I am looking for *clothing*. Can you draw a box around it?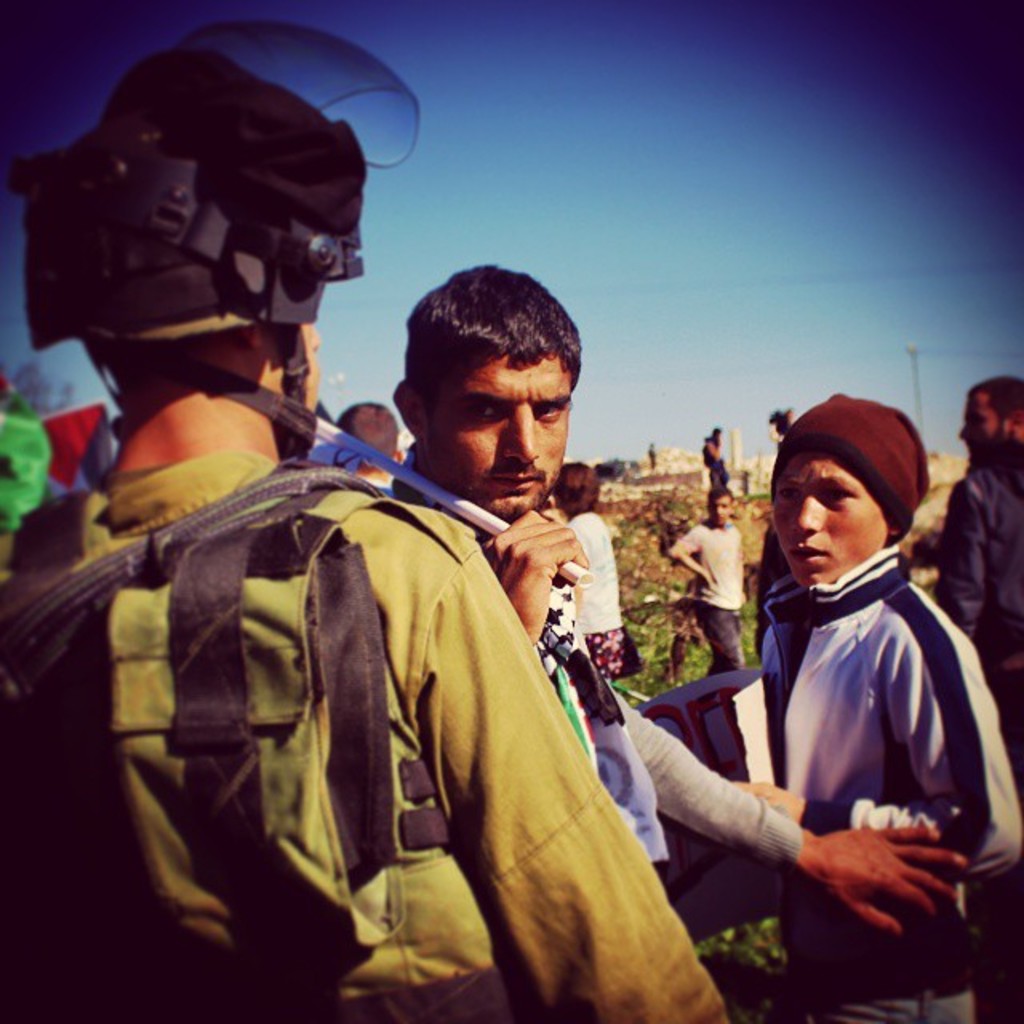
Sure, the bounding box is (934,432,1022,762).
